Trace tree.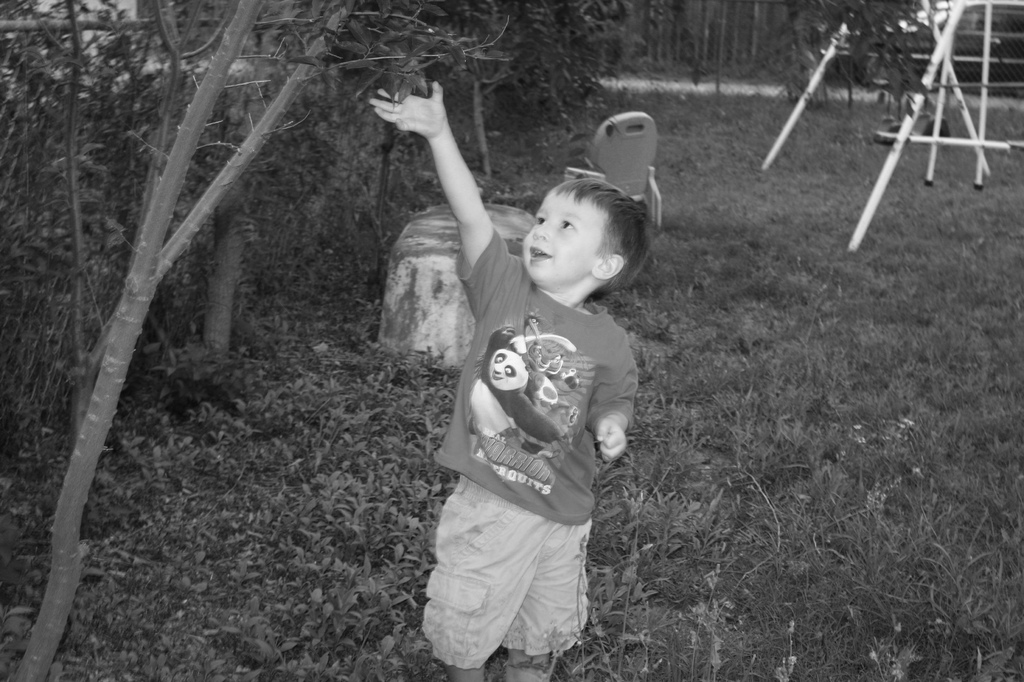
Traced to x1=15, y1=0, x2=509, y2=681.
